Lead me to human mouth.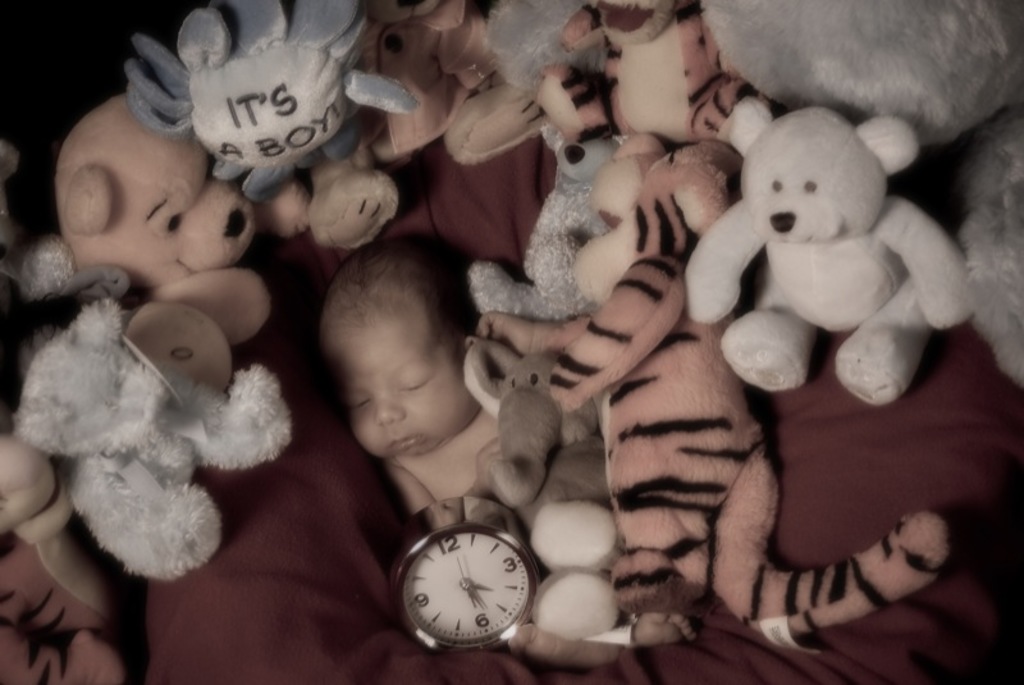
Lead to bbox=[388, 438, 419, 451].
